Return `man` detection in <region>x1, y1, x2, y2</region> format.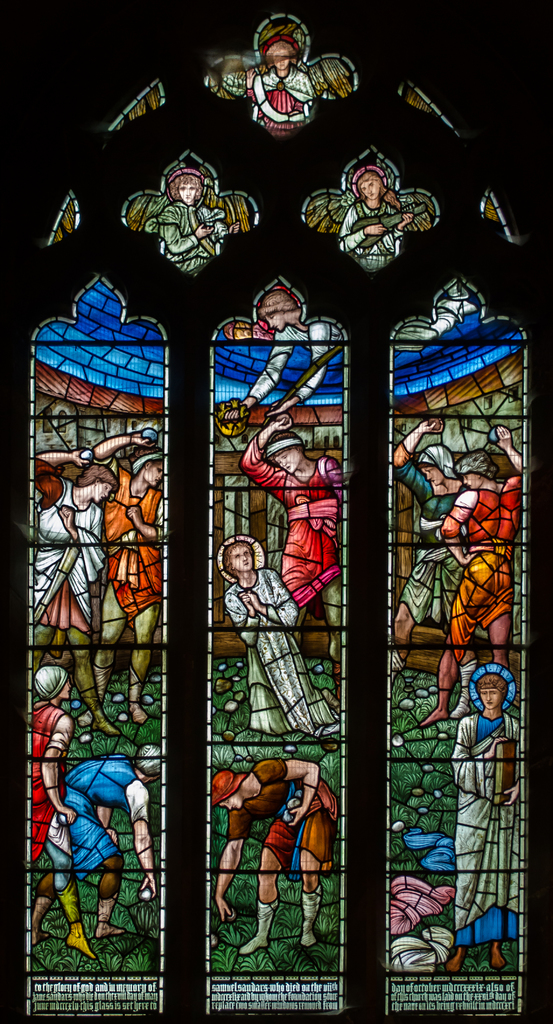
<region>423, 422, 525, 720</region>.
